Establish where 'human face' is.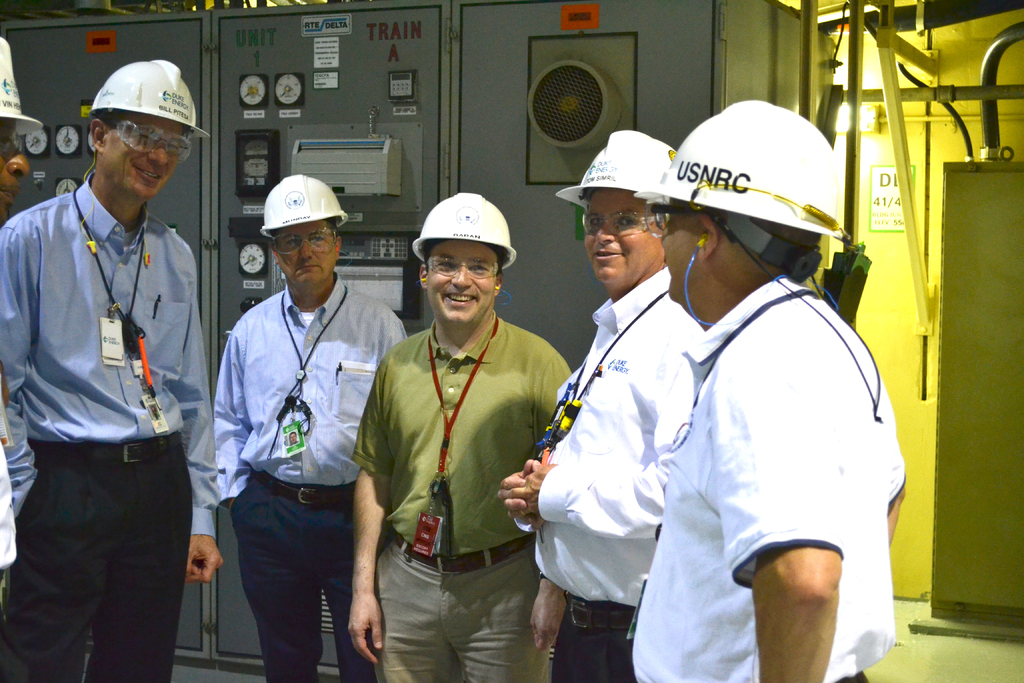
Established at (x1=278, y1=220, x2=339, y2=282).
